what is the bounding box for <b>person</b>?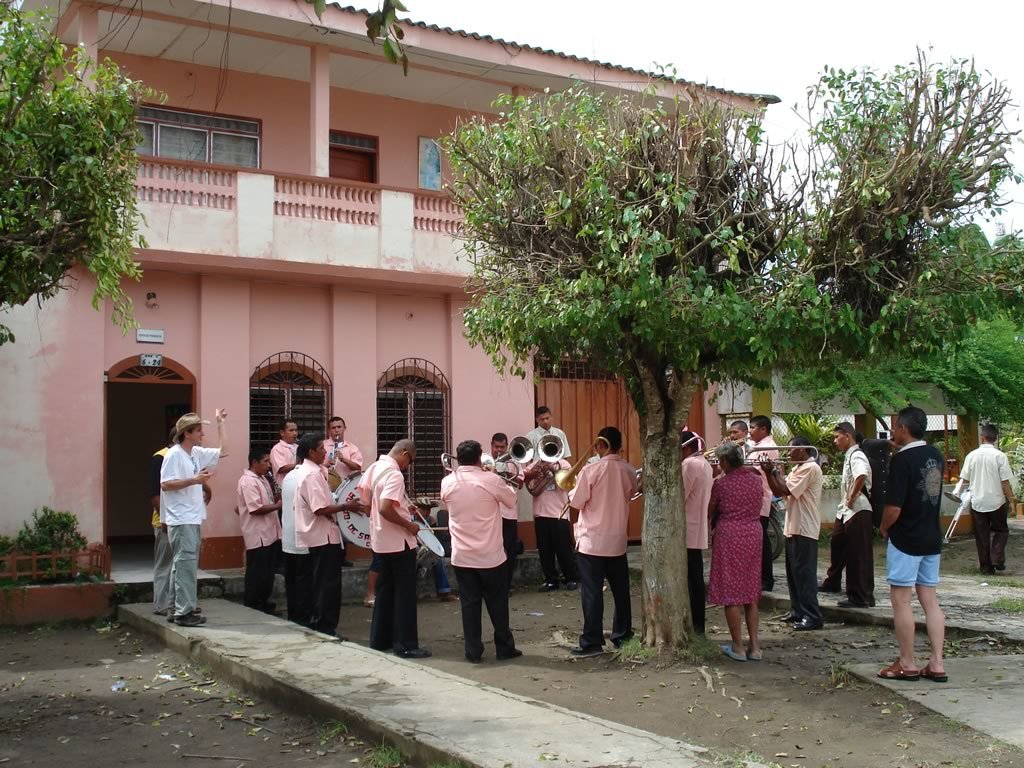
bbox=(159, 408, 229, 623).
